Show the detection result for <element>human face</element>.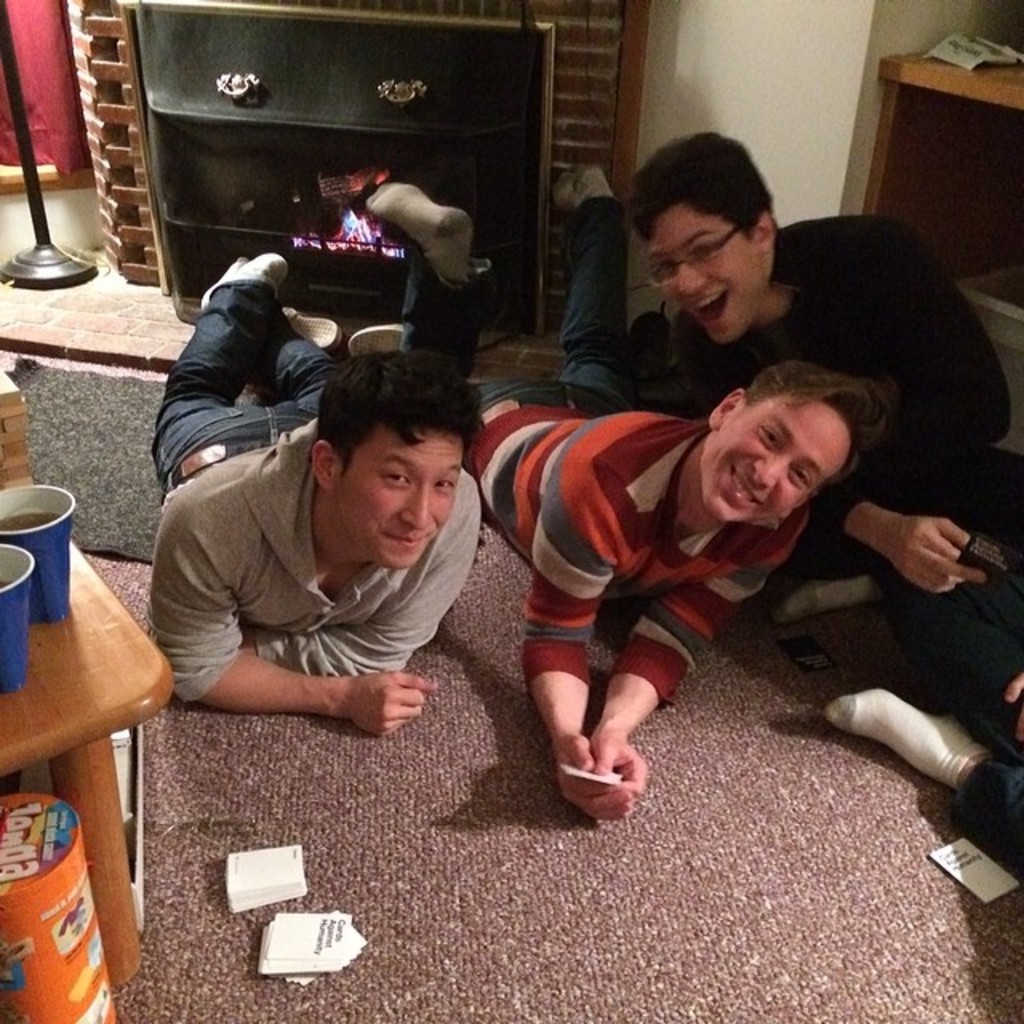
x1=693 y1=386 x2=858 y2=526.
